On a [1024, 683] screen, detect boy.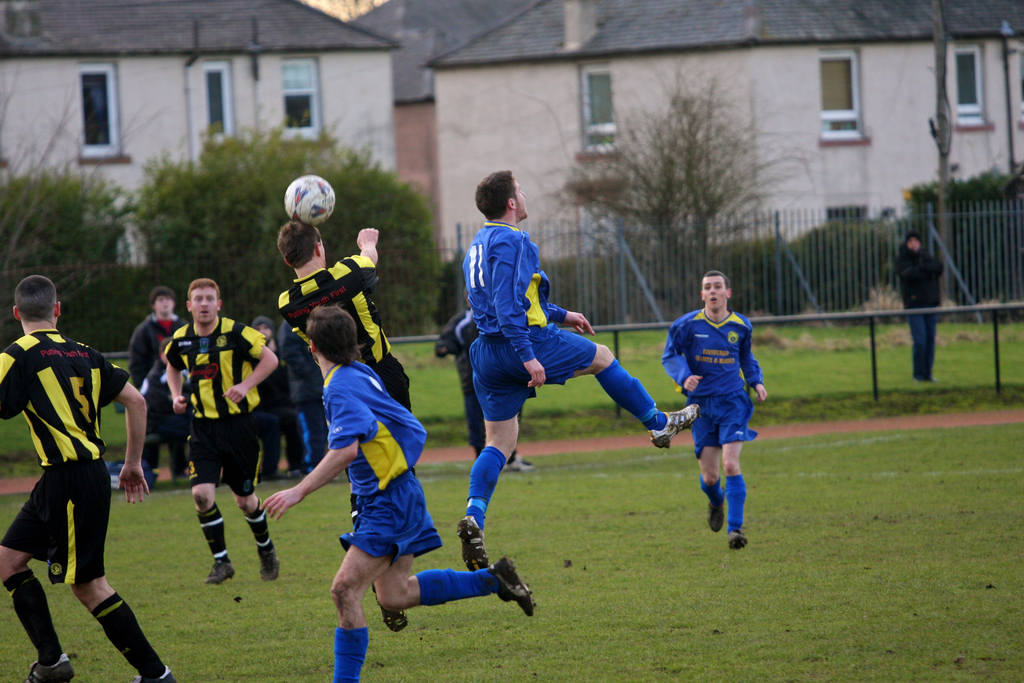
<box>270,210,401,636</box>.
